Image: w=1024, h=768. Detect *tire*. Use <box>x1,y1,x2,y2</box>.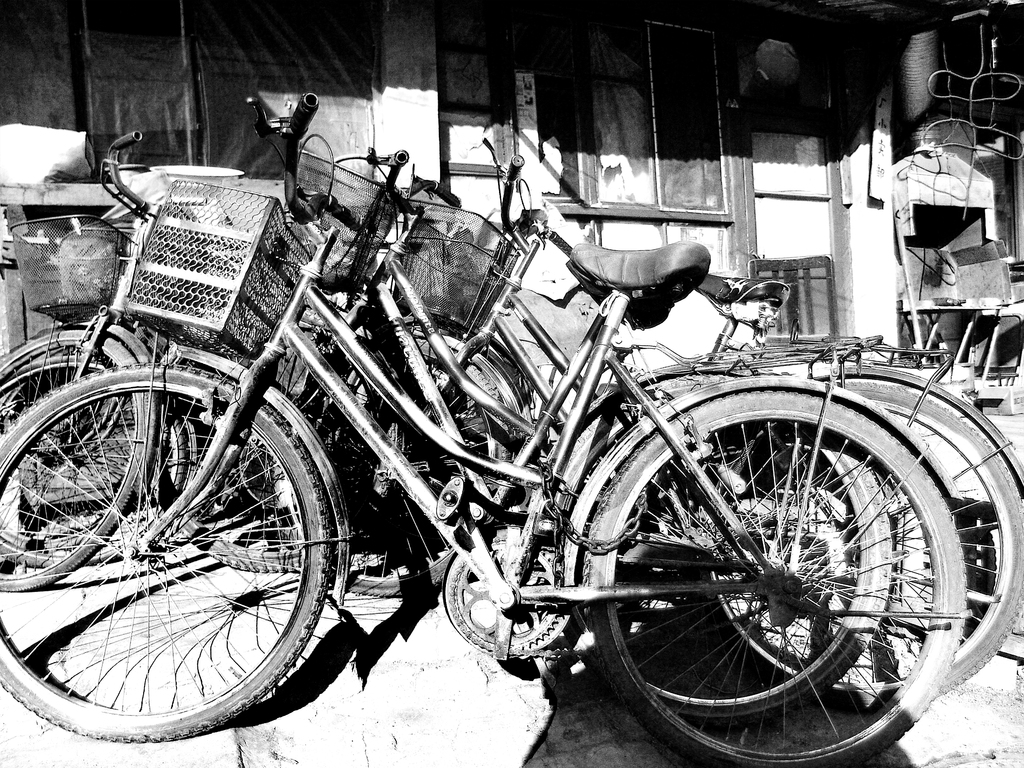
<box>0,363,332,741</box>.
